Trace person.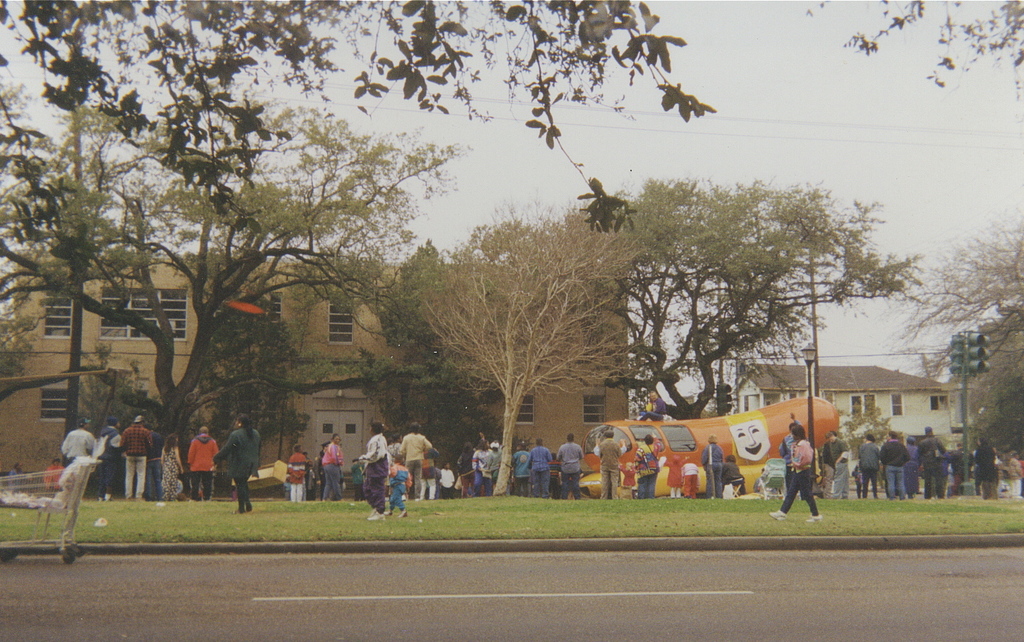
Traced to 830, 432, 847, 500.
